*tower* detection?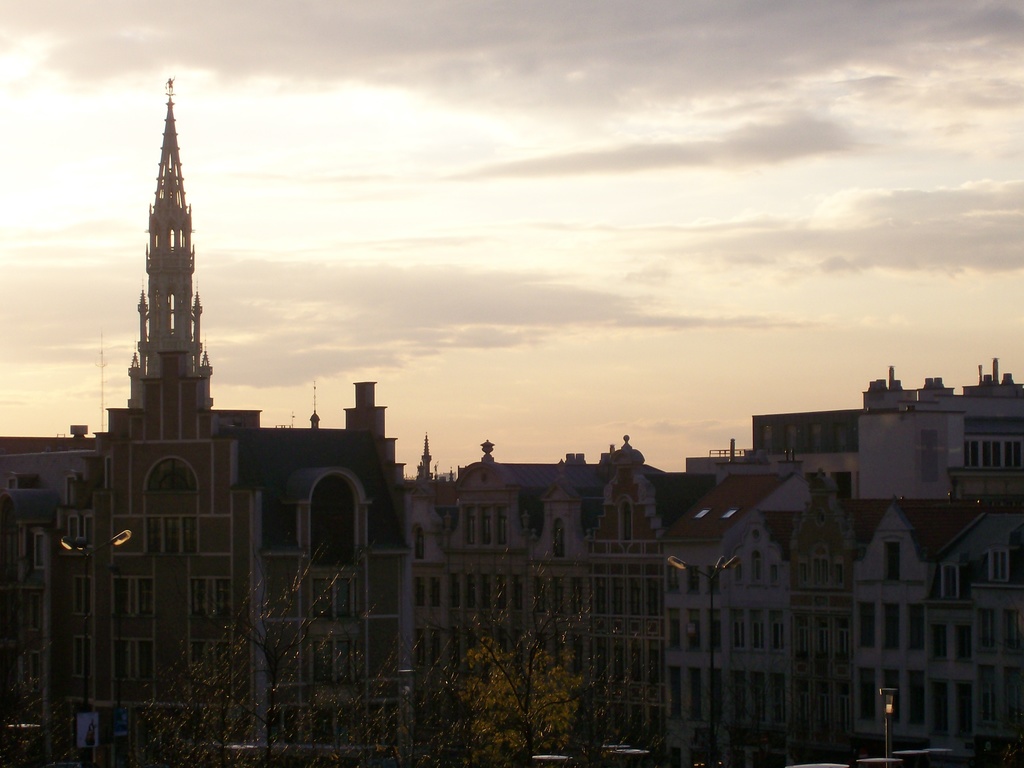
x1=32 y1=81 x2=260 y2=764
